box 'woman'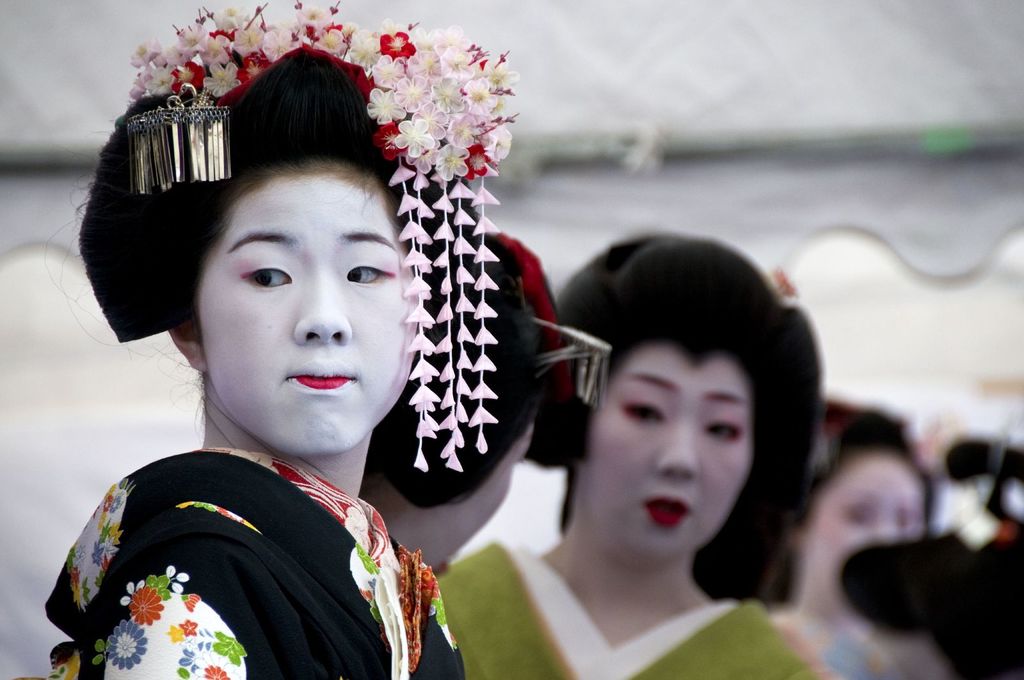
<bbox>36, 0, 509, 679</bbox>
